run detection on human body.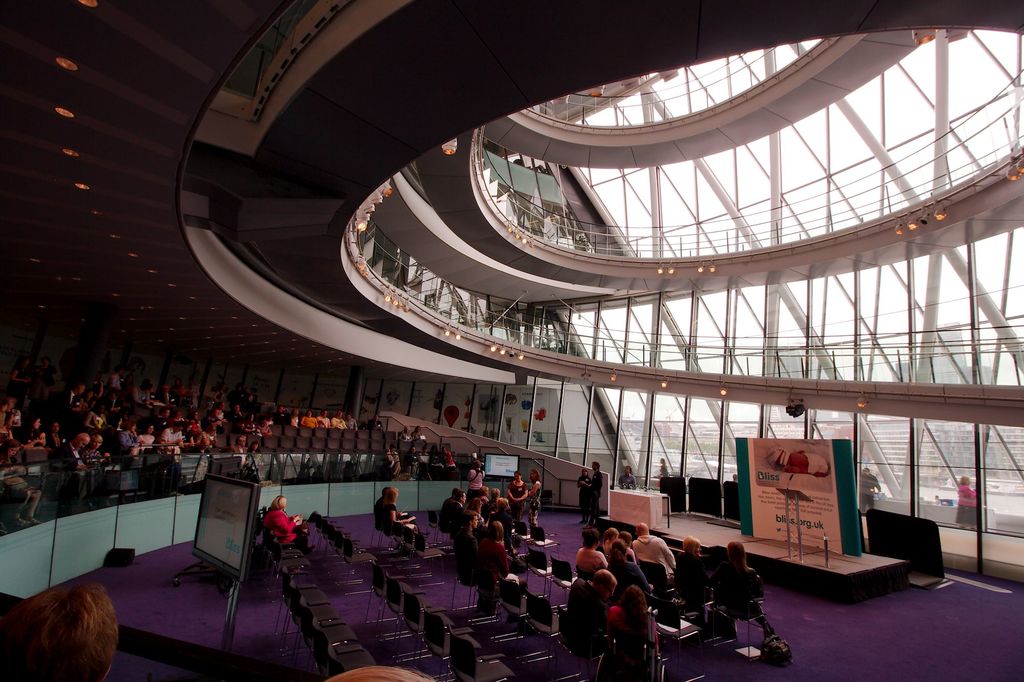
Result: box=[261, 486, 307, 550].
